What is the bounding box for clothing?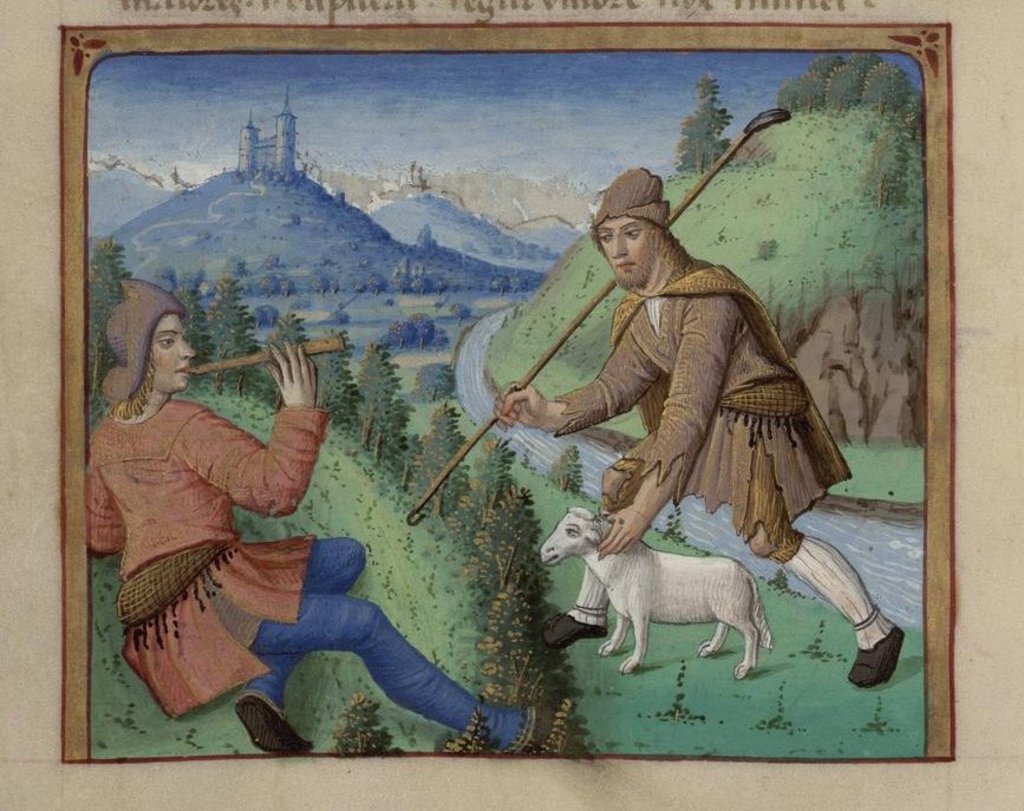
l=500, t=210, r=855, b=606.
